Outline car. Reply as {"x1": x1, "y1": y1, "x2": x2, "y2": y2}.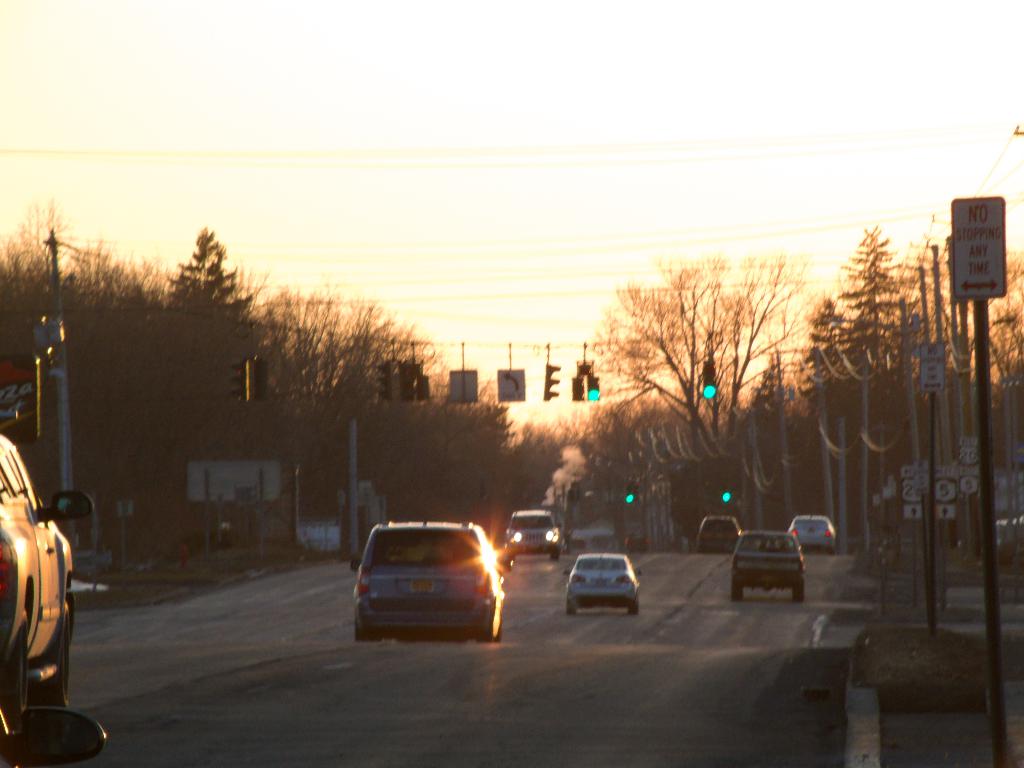
{"x1": 695, "y1": 517, "x2": 739, "y2": 549}.
